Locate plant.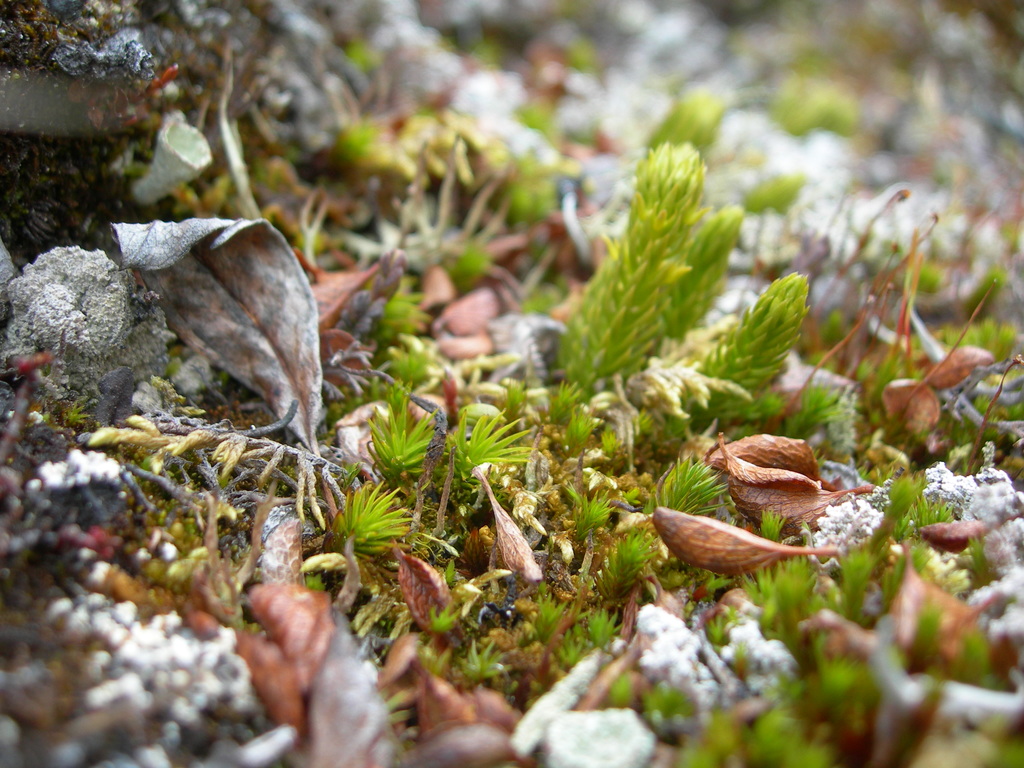
Bounding box: 420,579,474,633.
